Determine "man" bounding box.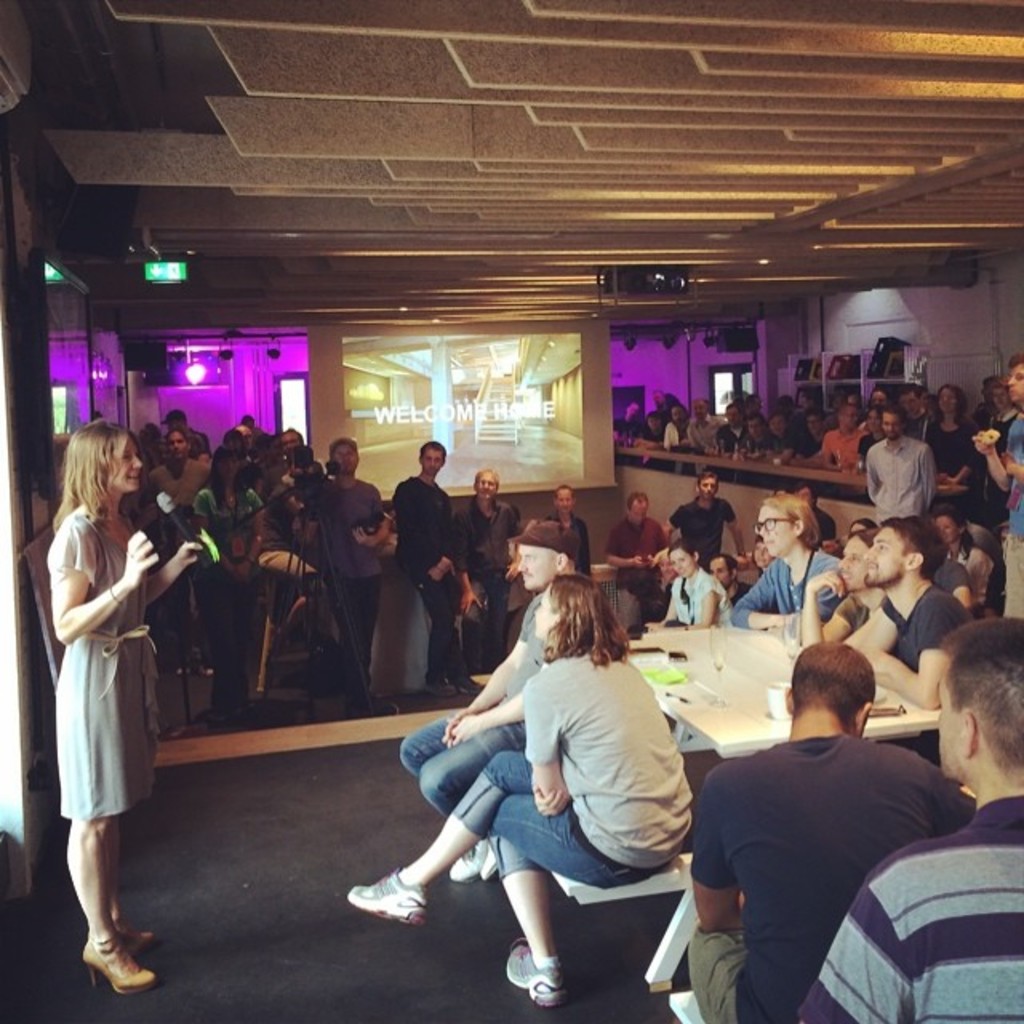
Determined: rect(394, 435, 483, 693).
